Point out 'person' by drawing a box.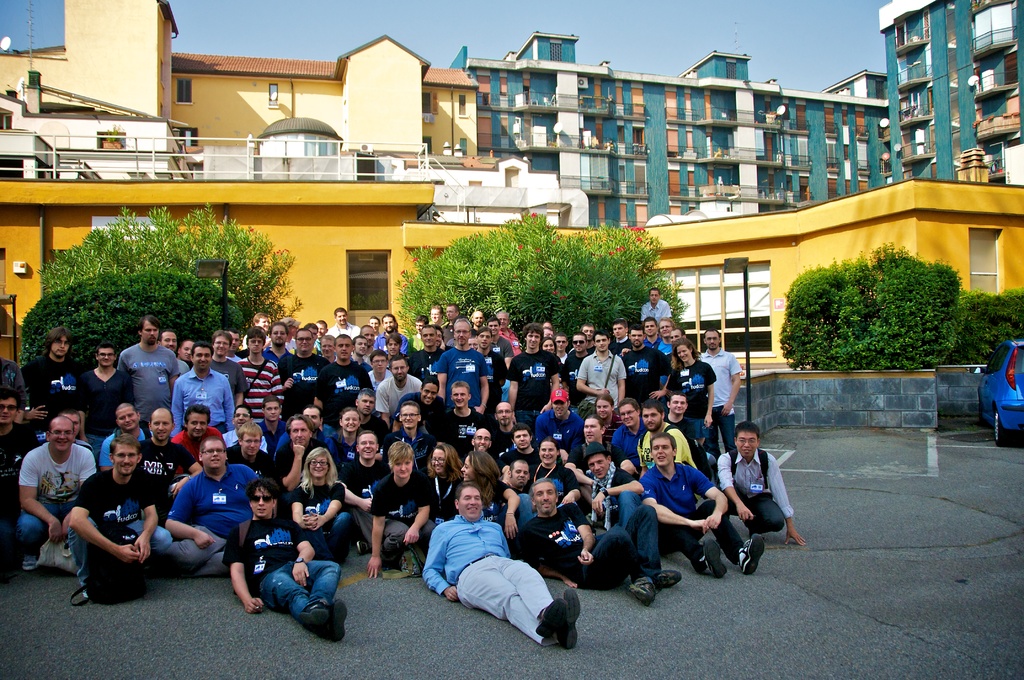
<box>156,328,188,374</box>.
